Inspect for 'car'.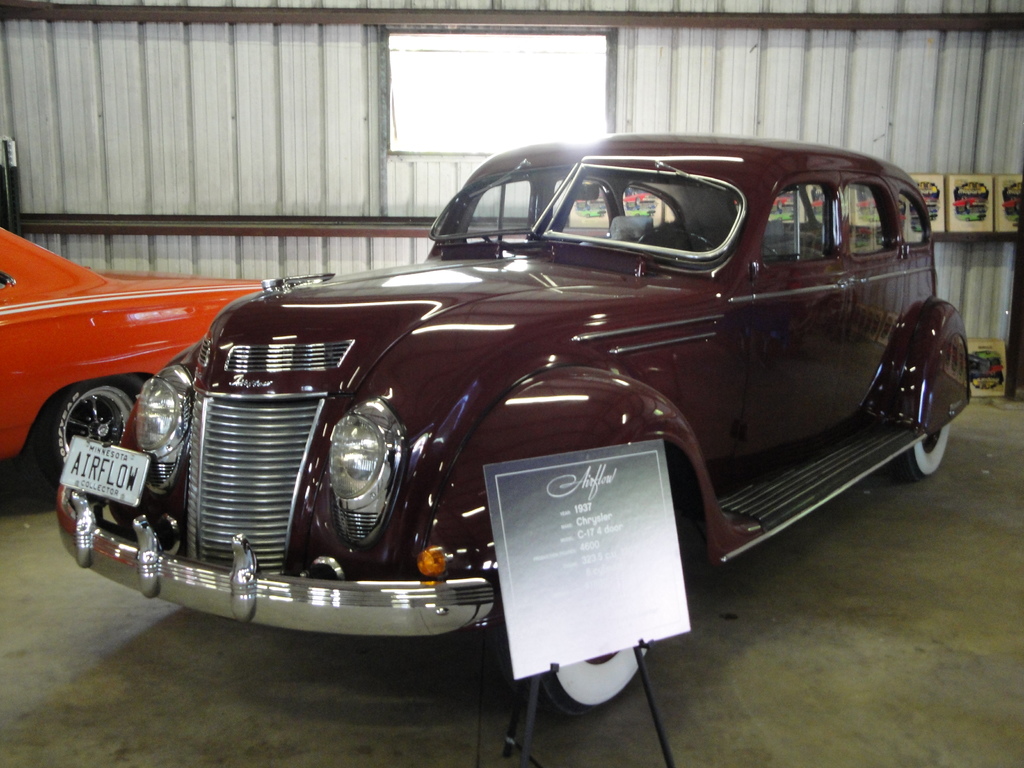
Inspection: (972, 377, 997, 392).
